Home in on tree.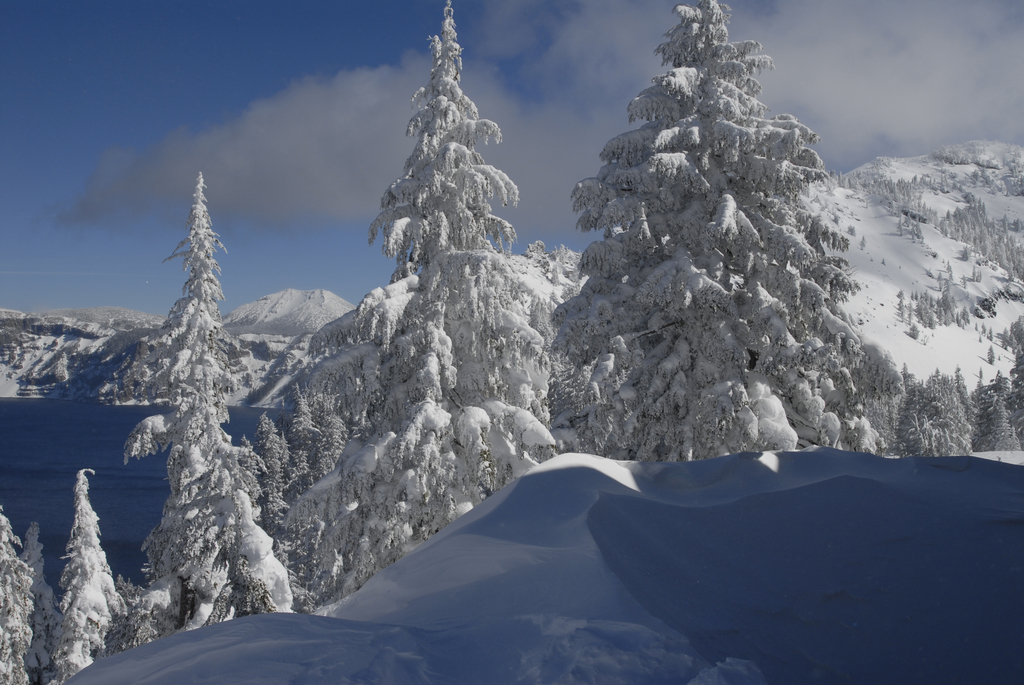
Homed in at [61, 468, 129, 670].
